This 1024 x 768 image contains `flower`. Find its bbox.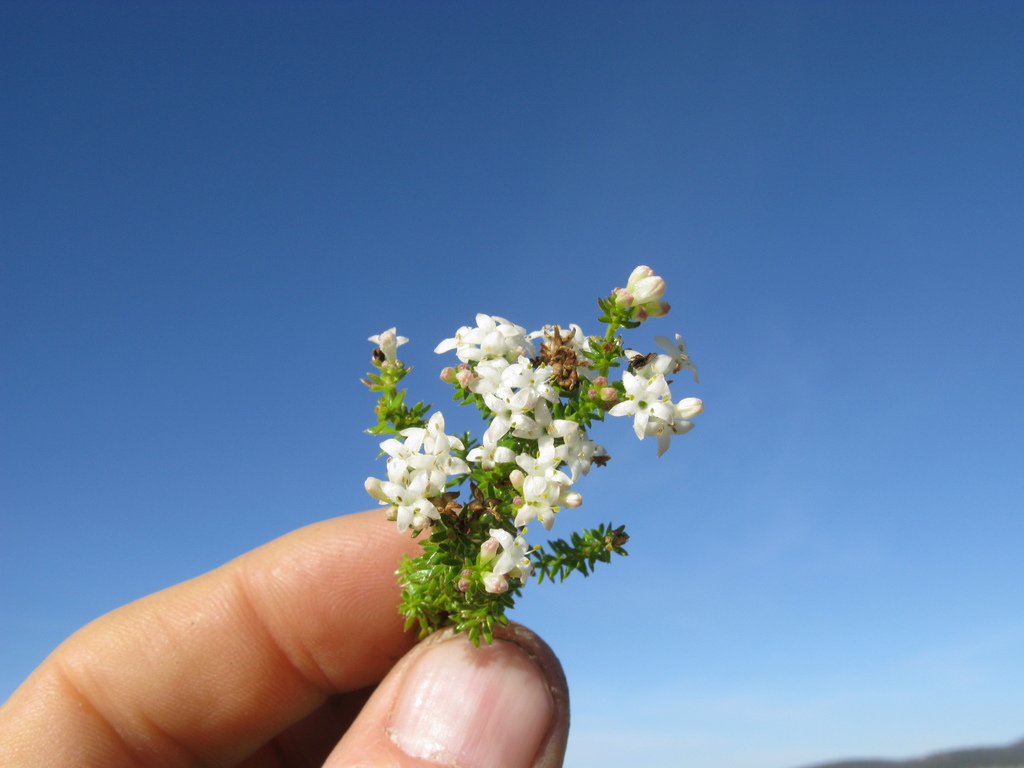
495 356 556 406.
